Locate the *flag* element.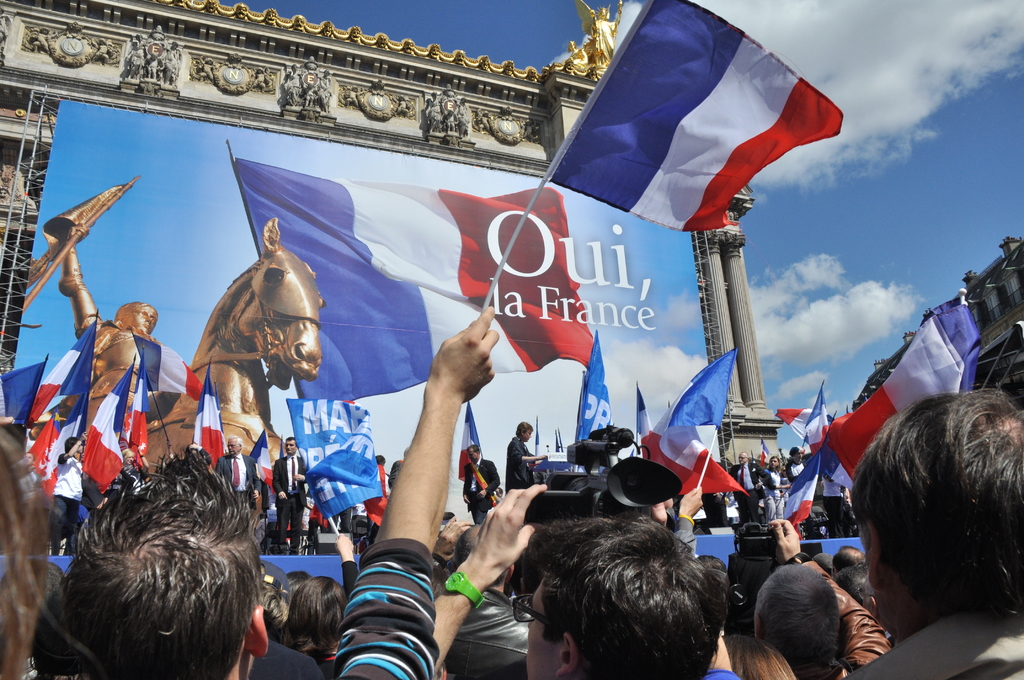
Element bbox: 545,0,845,236.
